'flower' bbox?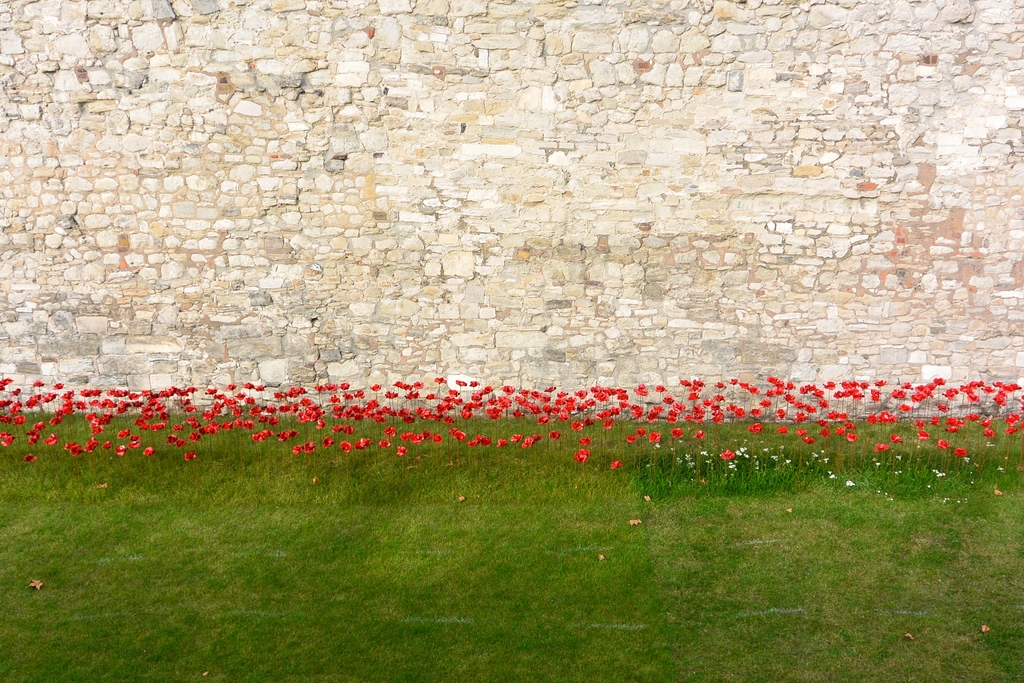
(792,423,808,435)
